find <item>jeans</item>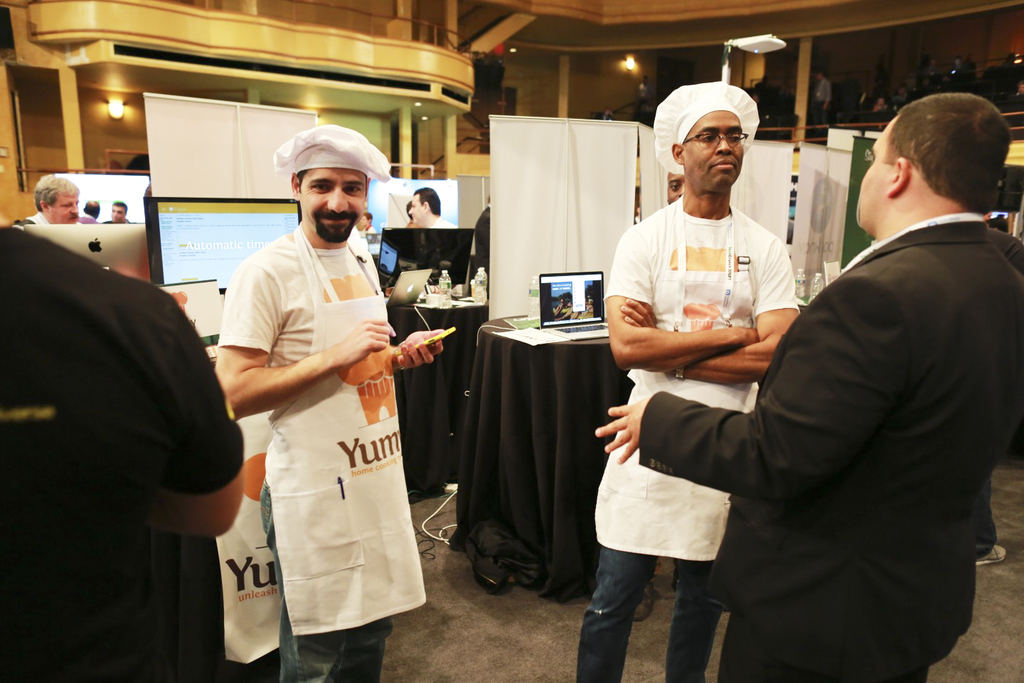
[267,487,389,681]
